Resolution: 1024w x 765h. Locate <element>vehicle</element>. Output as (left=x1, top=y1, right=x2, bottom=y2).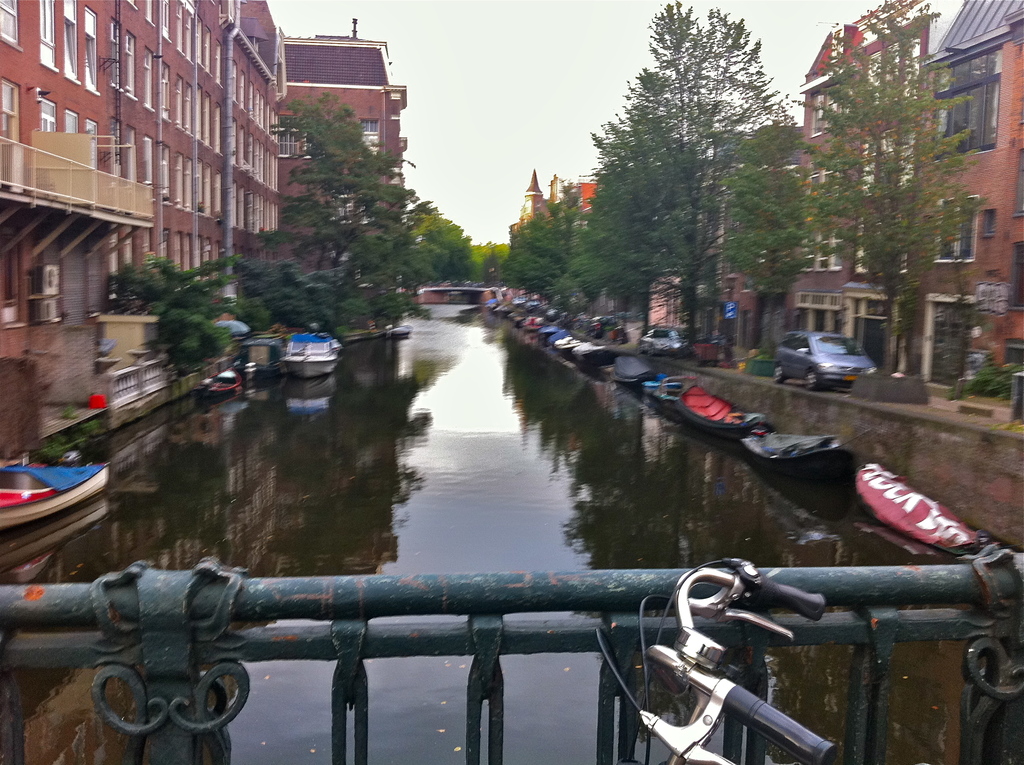
(left=769, top=329, right=877, bottom=396).
